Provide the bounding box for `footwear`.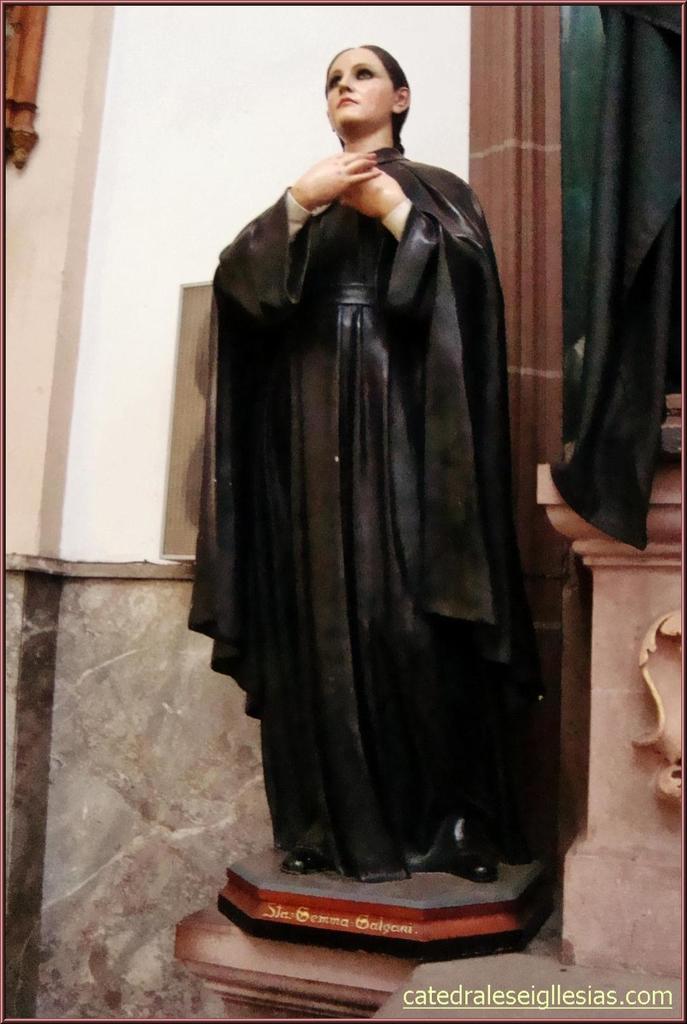
440:846:477:874.
